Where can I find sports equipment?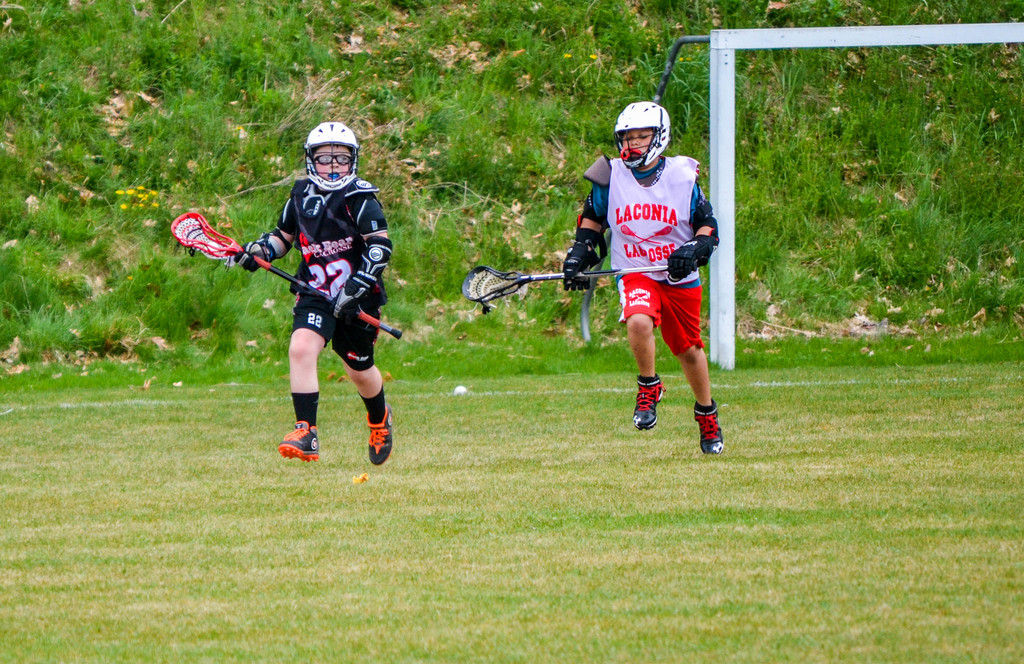
You can find it at BBox(614, 101, 670, 168).
